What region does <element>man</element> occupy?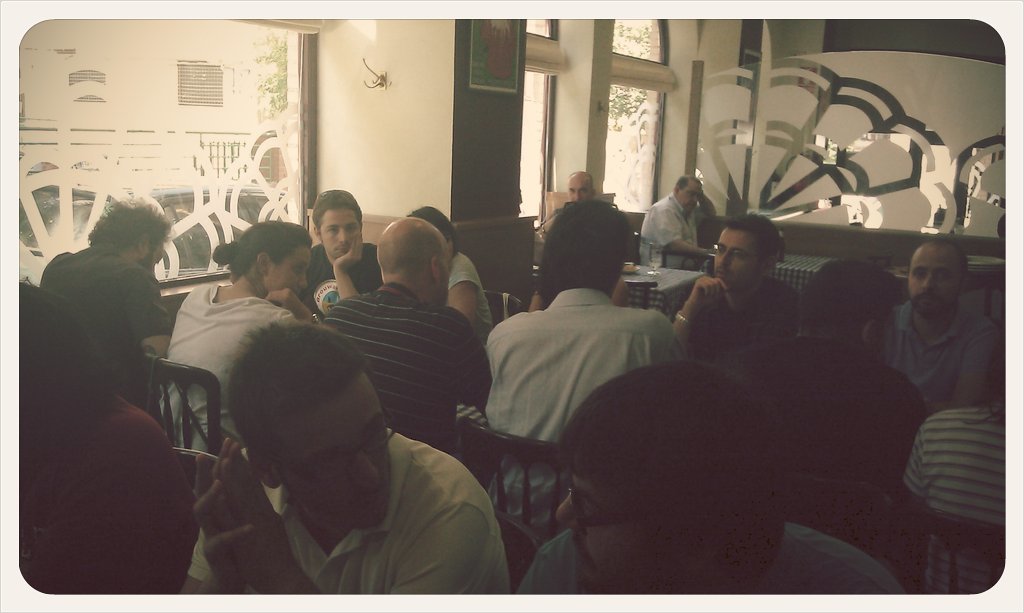
<region>180, 316, 515, 594</region>.
